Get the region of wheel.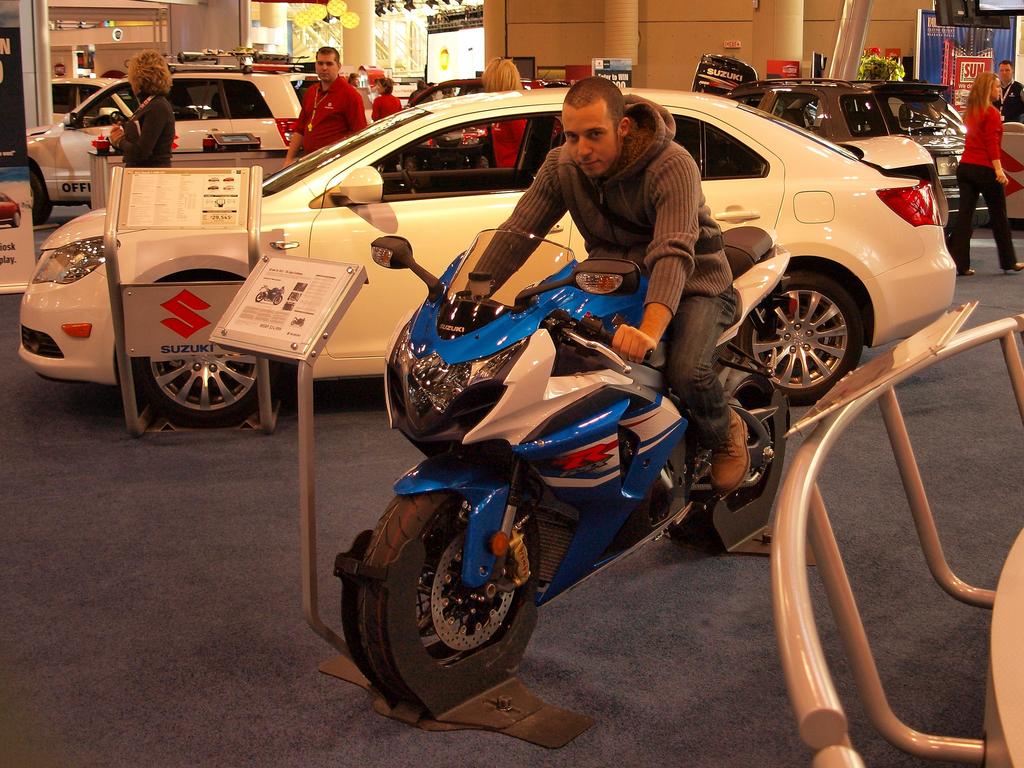
[29, 167, 52, 226].
